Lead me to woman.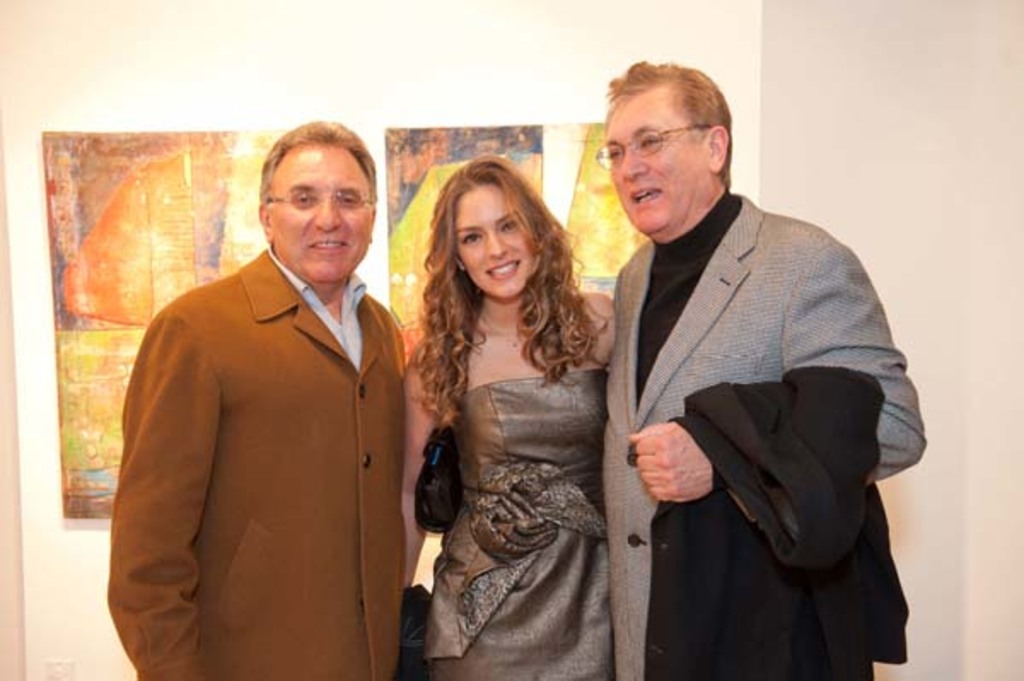
Lead to 393/157/659/669.
